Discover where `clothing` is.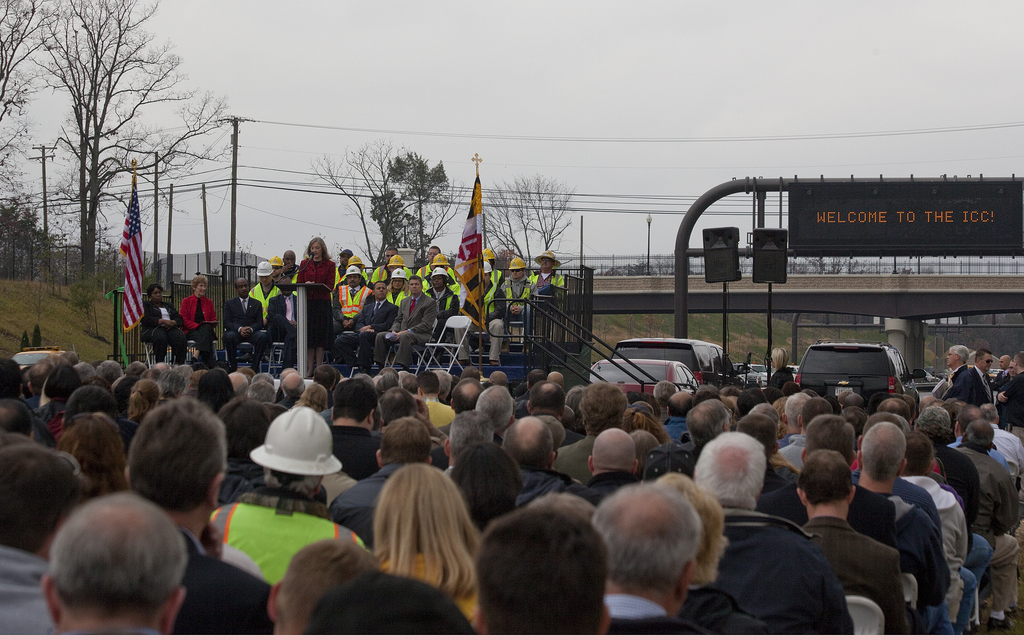
Discovered at <bbox>383, 551, 476, 631</bbox>.
